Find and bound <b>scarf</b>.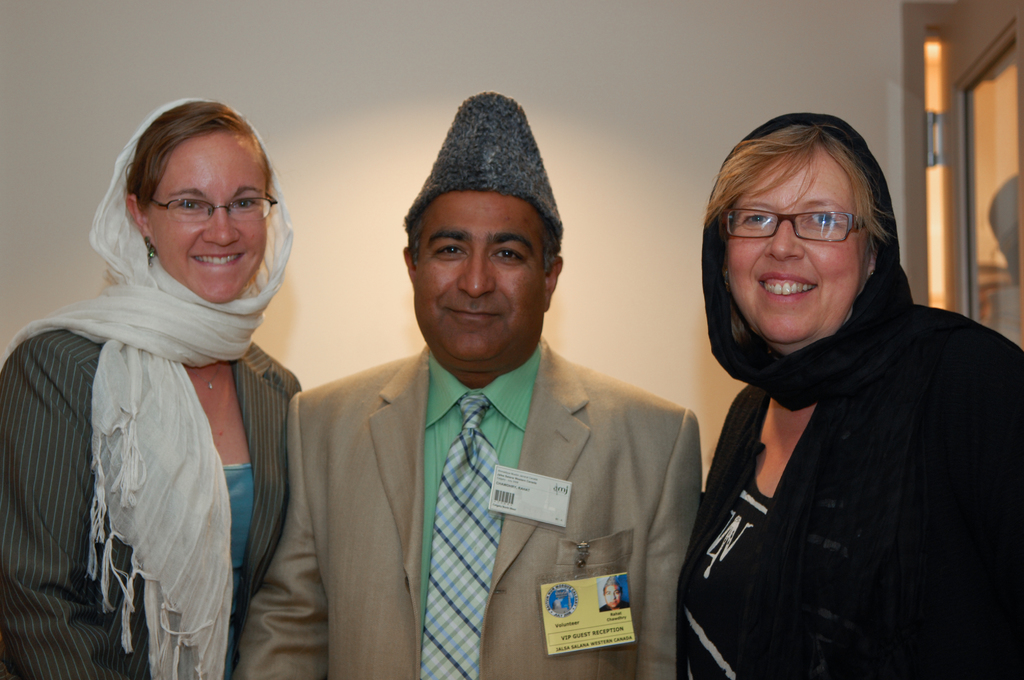
Bound: 704:111:1023:679.
